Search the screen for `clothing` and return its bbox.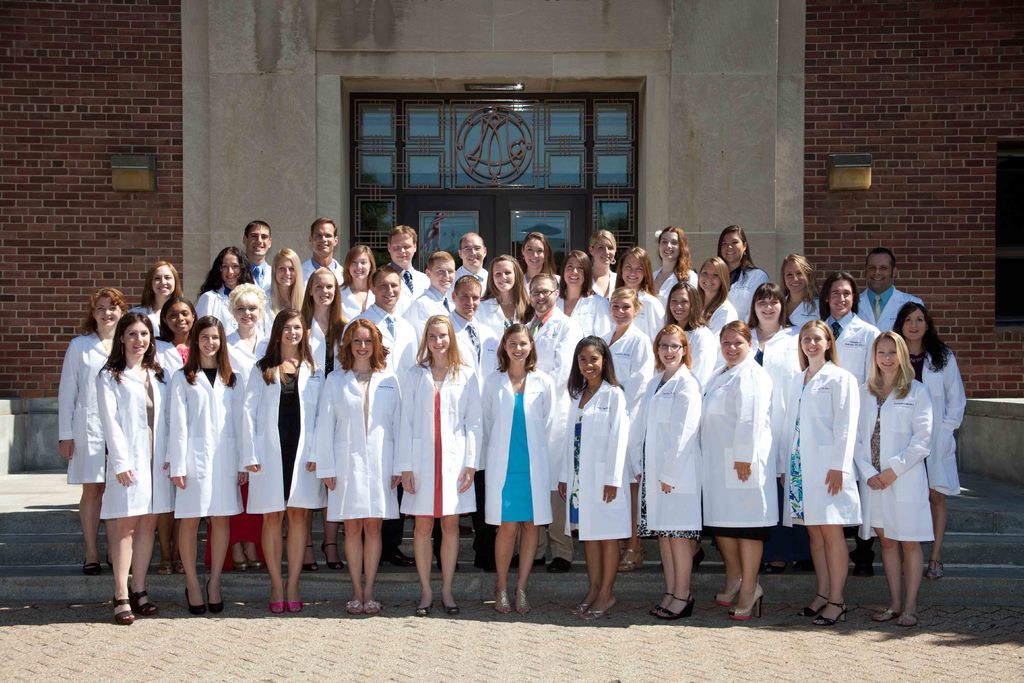
Found: 643:361:703:532.
